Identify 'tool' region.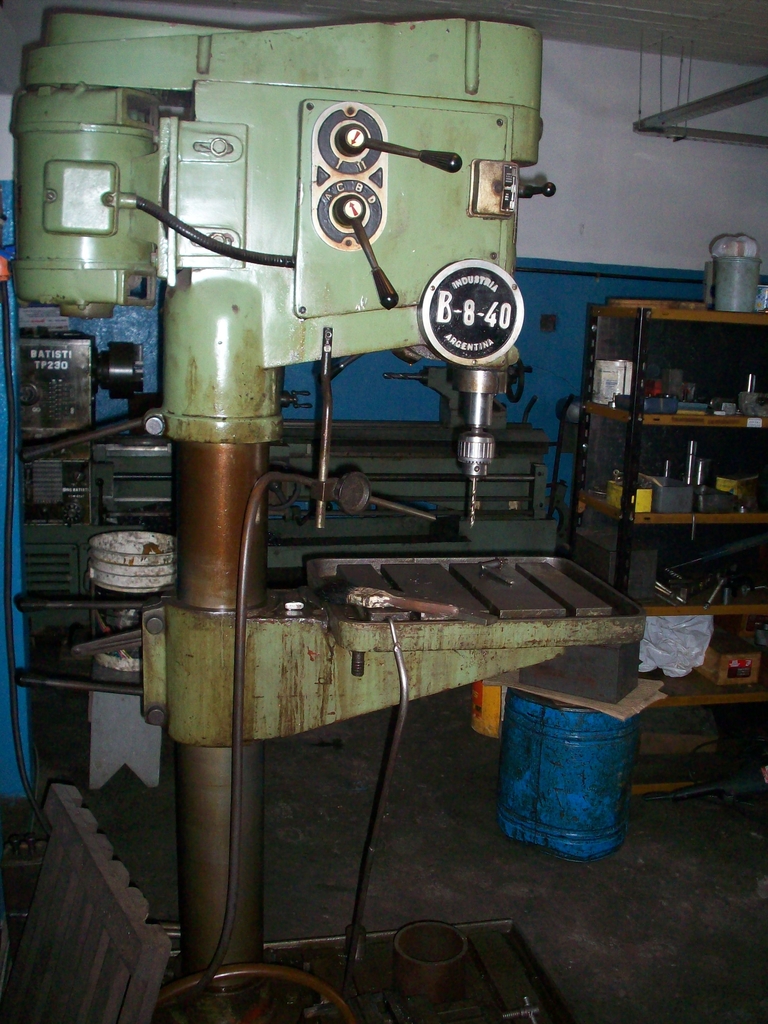
Region: (x1=625, y1=468, x2=678, y2=522).
